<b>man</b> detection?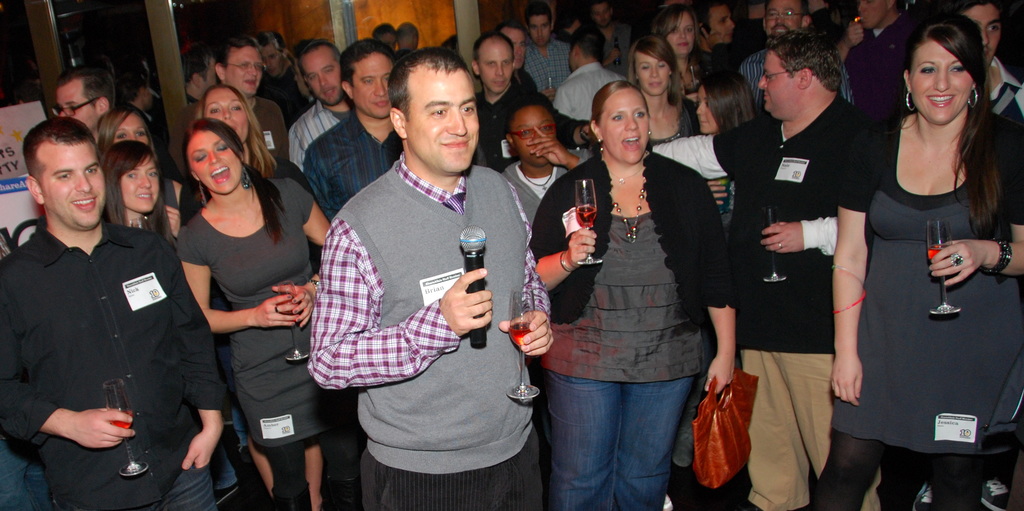
(588,0,639,77)
